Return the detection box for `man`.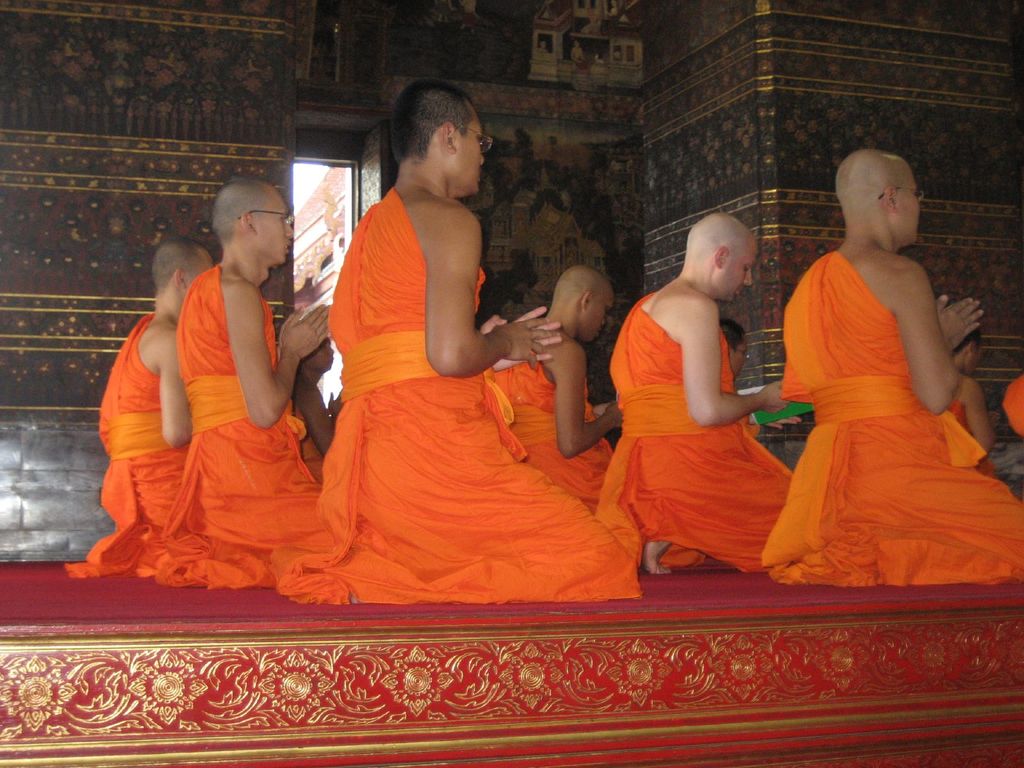
333,83,638,600.
